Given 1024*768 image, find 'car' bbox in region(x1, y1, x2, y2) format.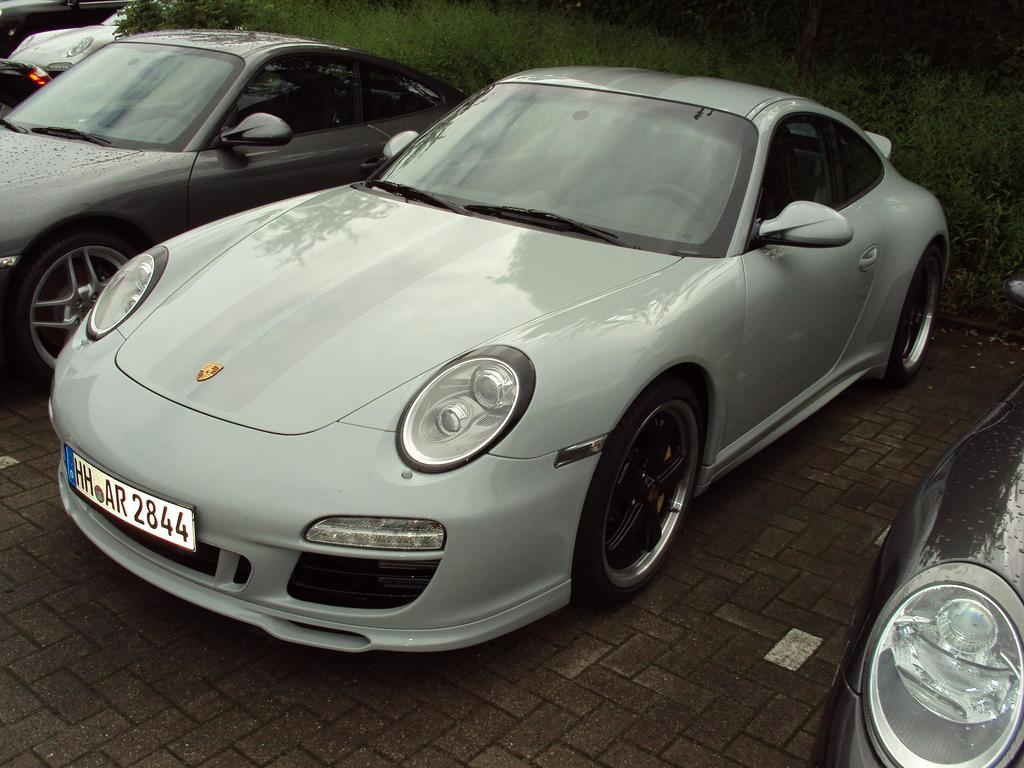
region(0, 32, 465, 375).
